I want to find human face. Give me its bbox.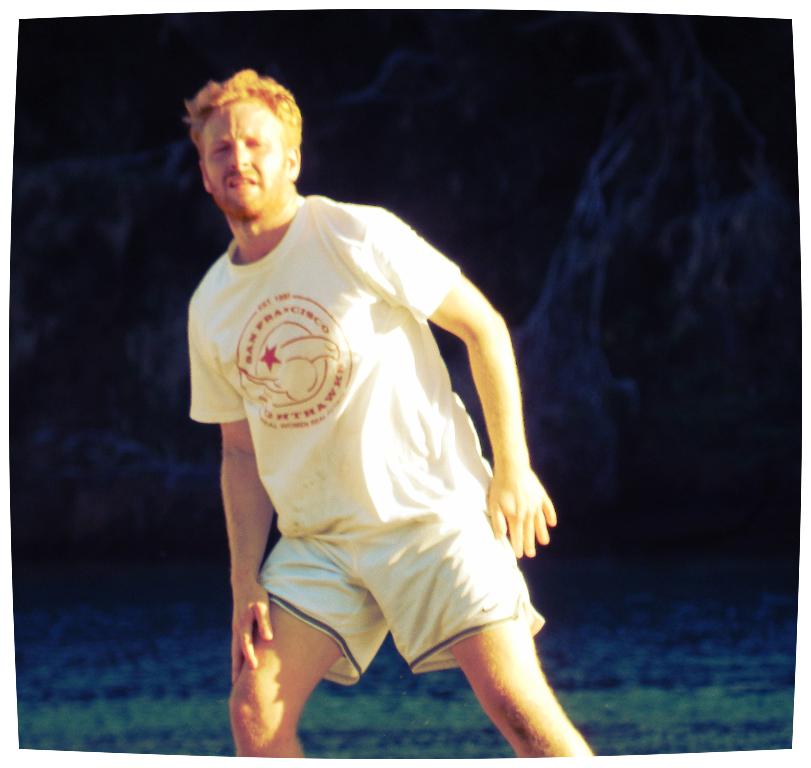
<bbox>200, 100, 292, 215</bbox>.
